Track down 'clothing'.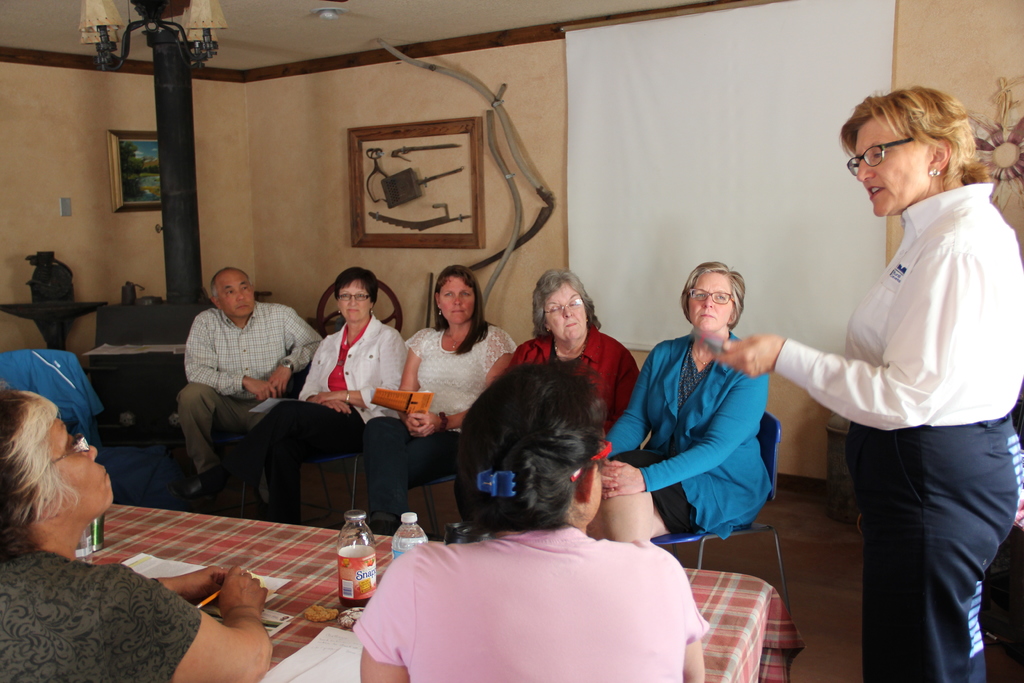
Tracked to box=[0, 533, 199, 682].
